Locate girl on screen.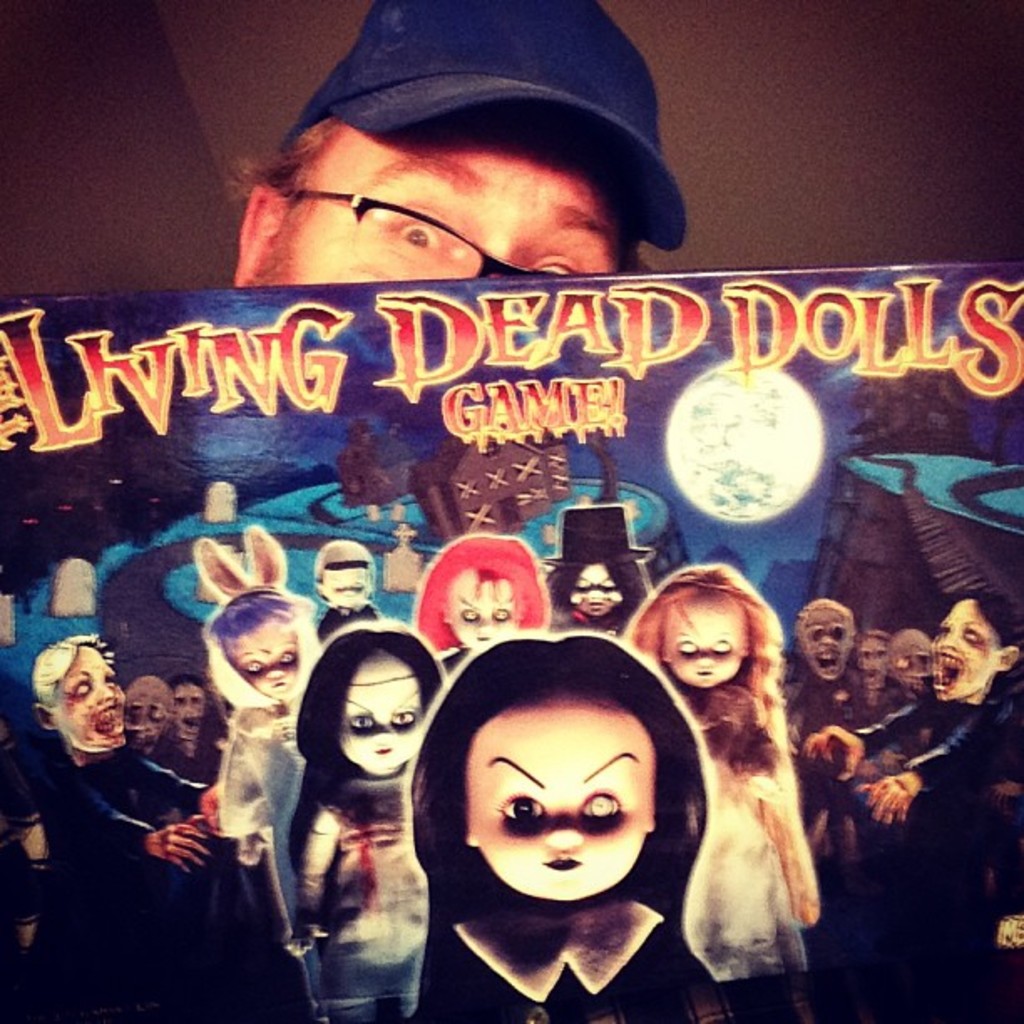
On screen at (x1=868, y1=617, x2=969, y2=929).
